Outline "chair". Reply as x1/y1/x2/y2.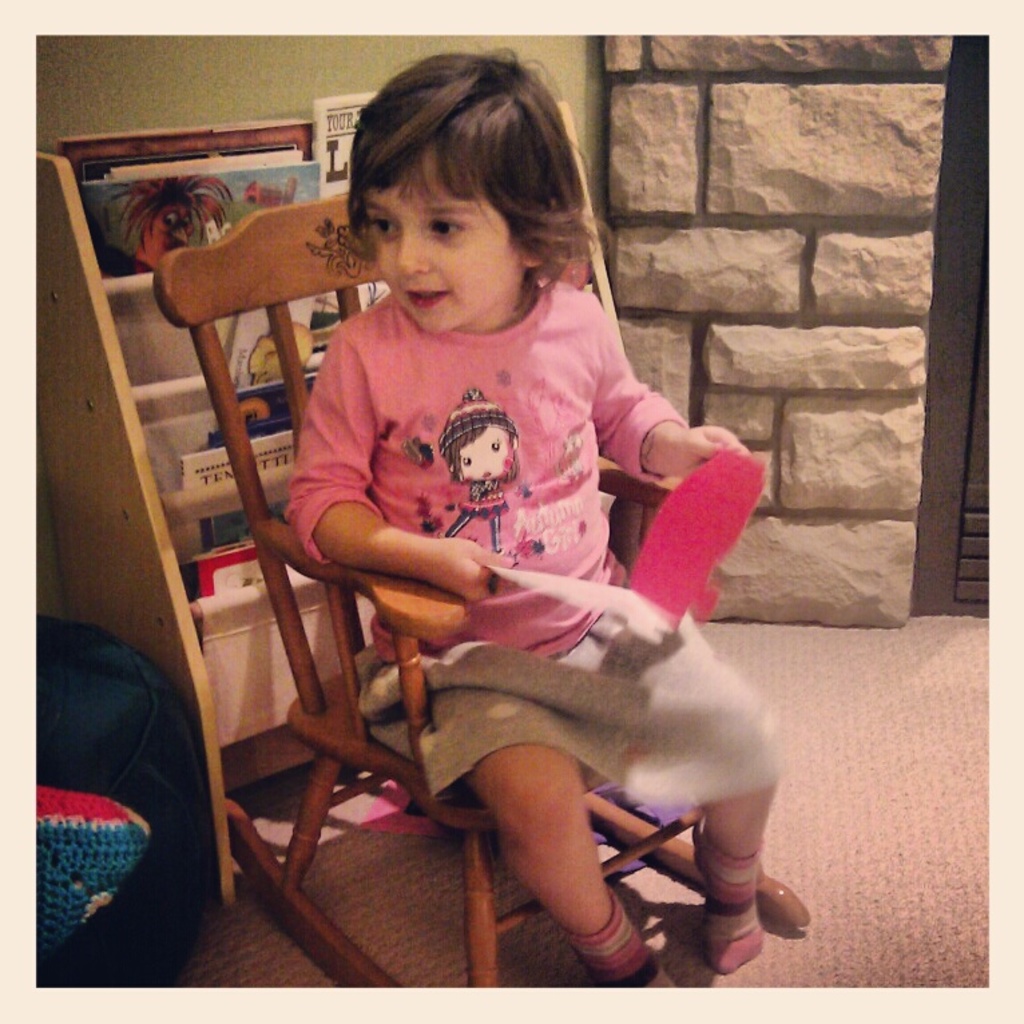
219/182/810/987.
